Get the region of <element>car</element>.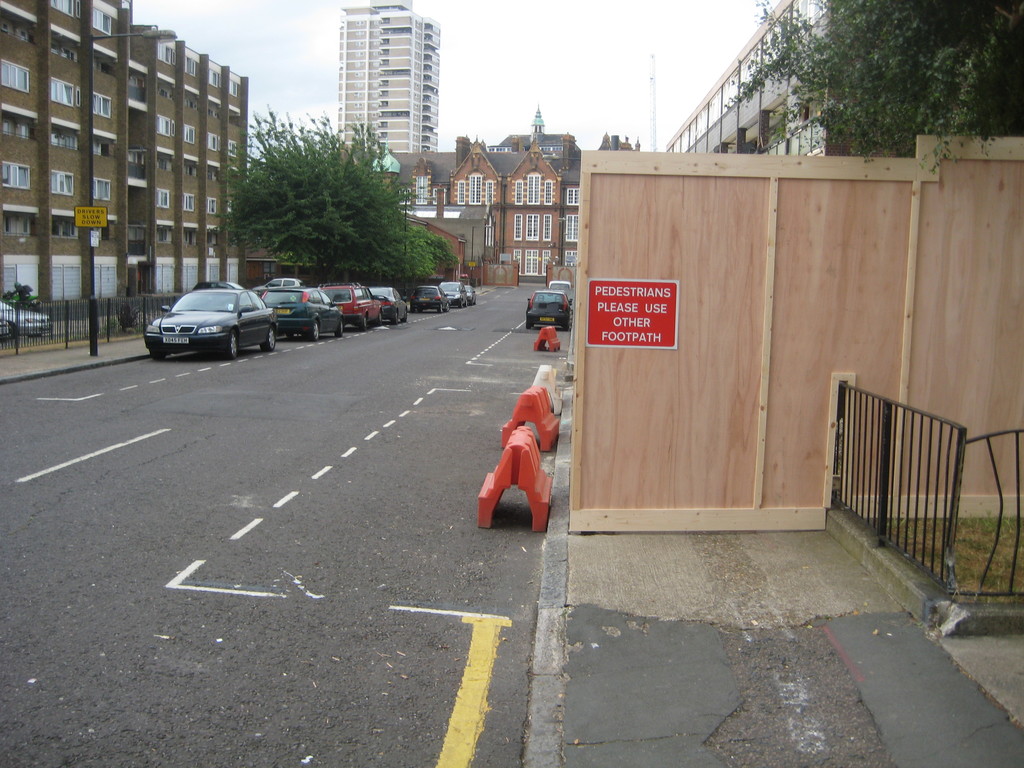
locate(547, 278, 571, 294).
